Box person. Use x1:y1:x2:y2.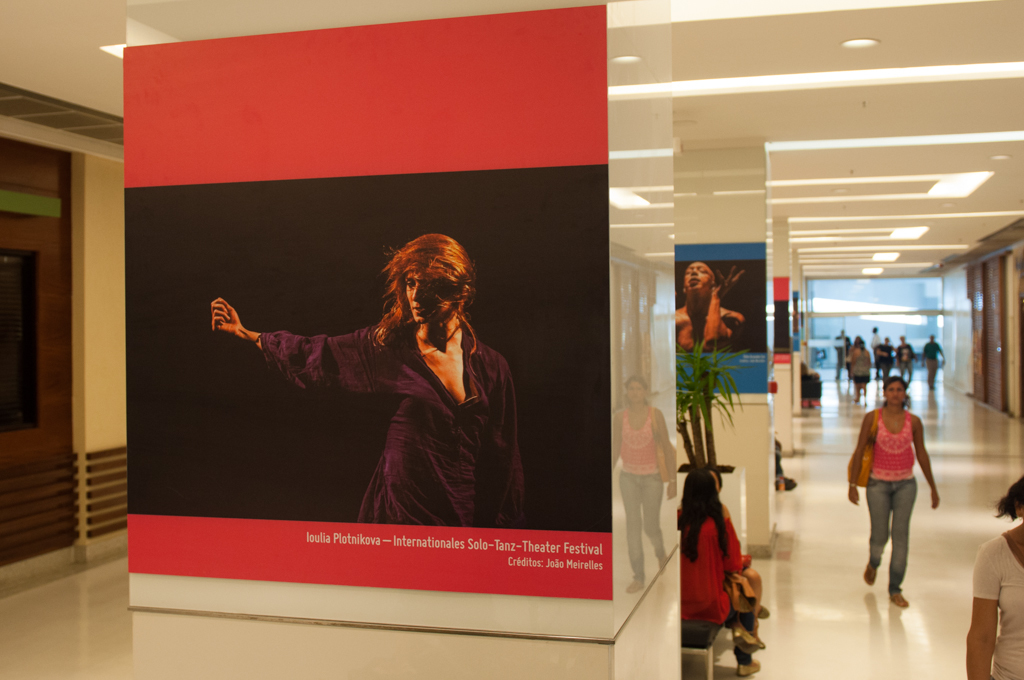
676:468:772:677.
